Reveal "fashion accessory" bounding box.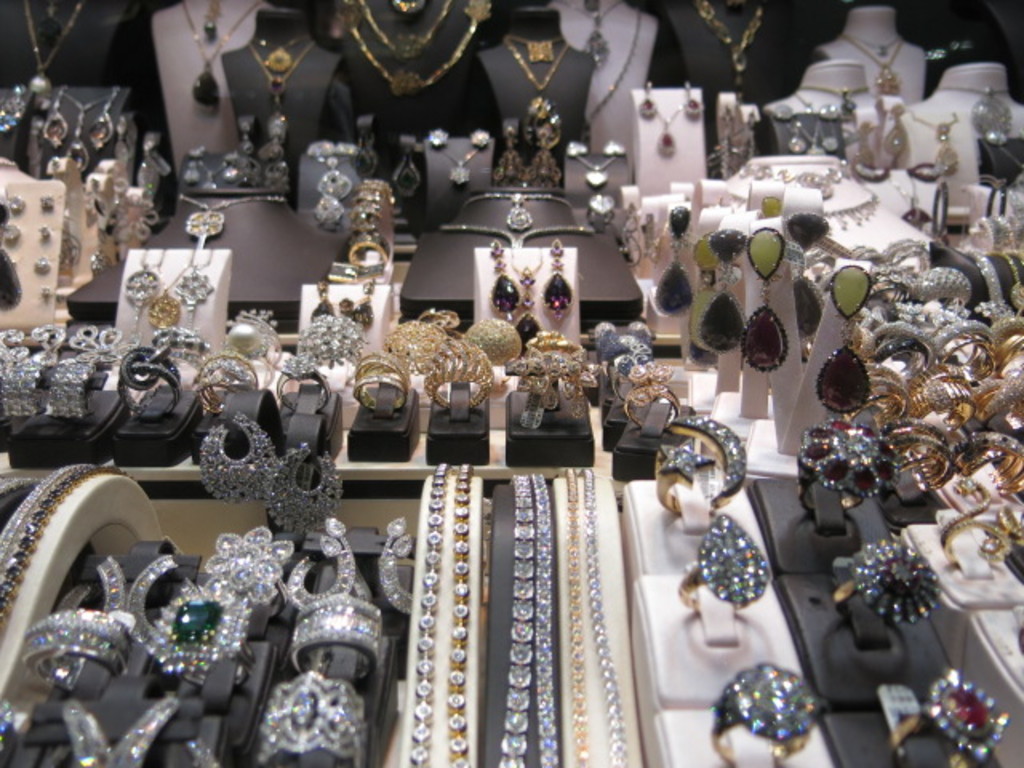
Revealed: l=734, t=227, r=789, b=378.
